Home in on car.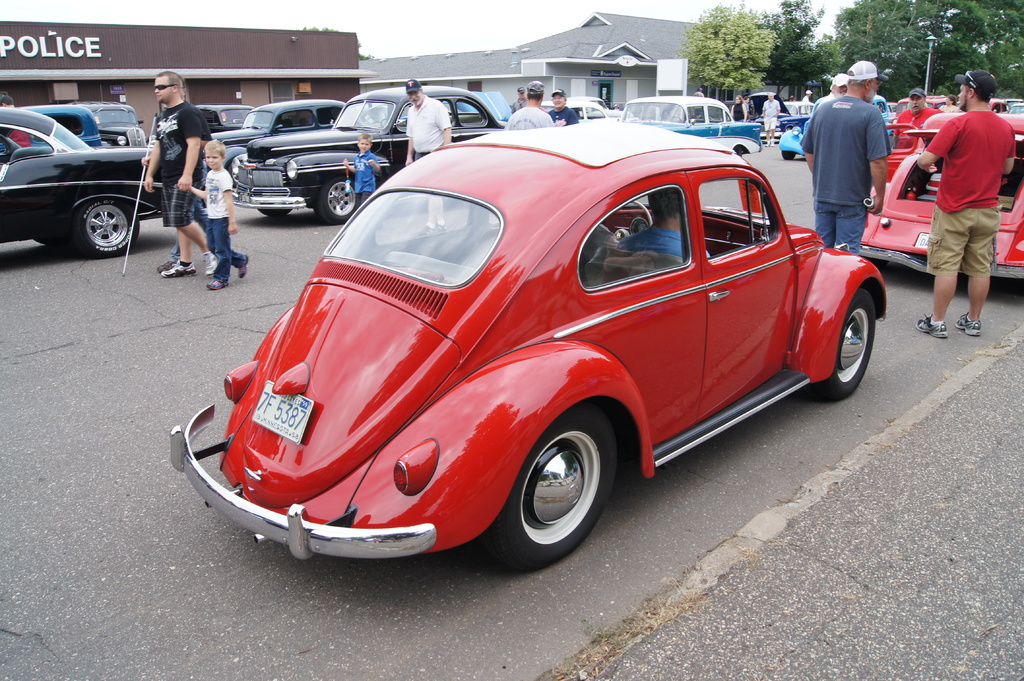
Homed in at 0/109/164/259.
